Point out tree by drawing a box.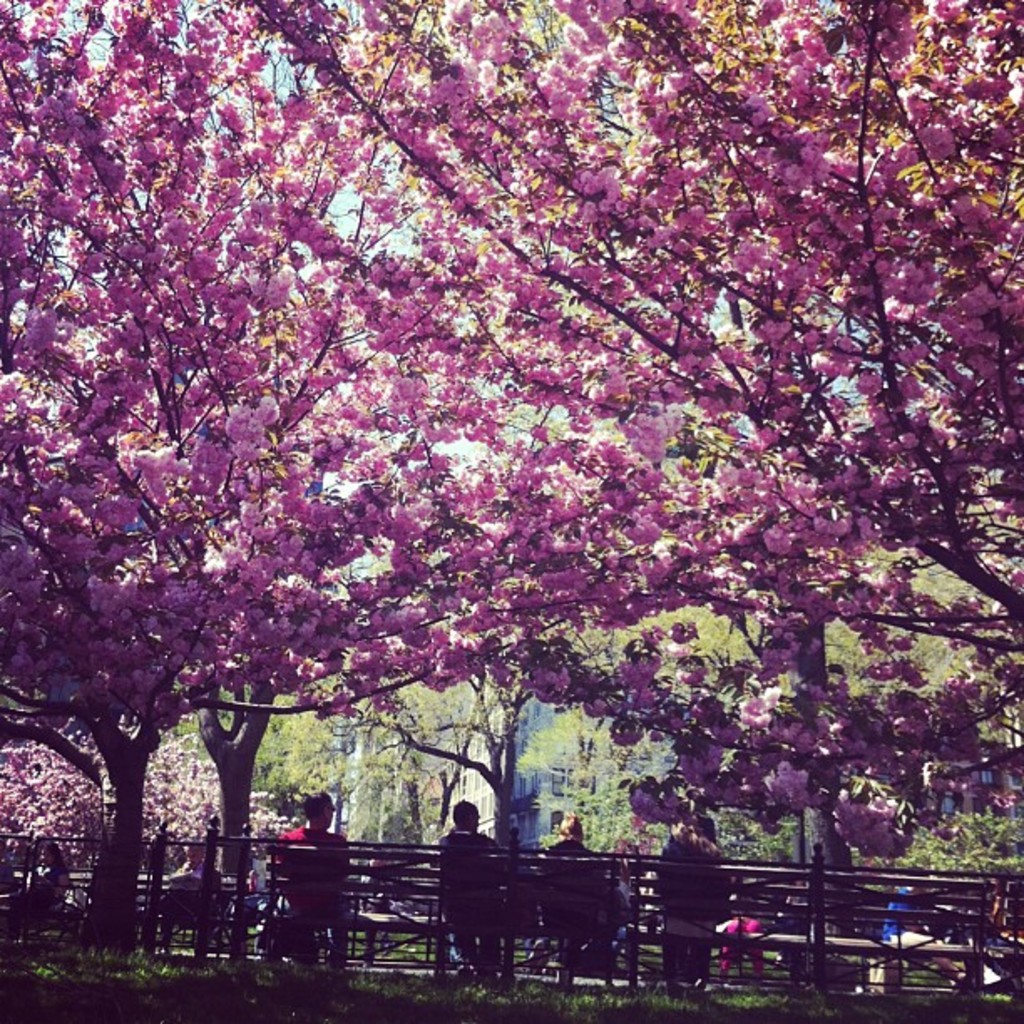
0/0/917/950.
